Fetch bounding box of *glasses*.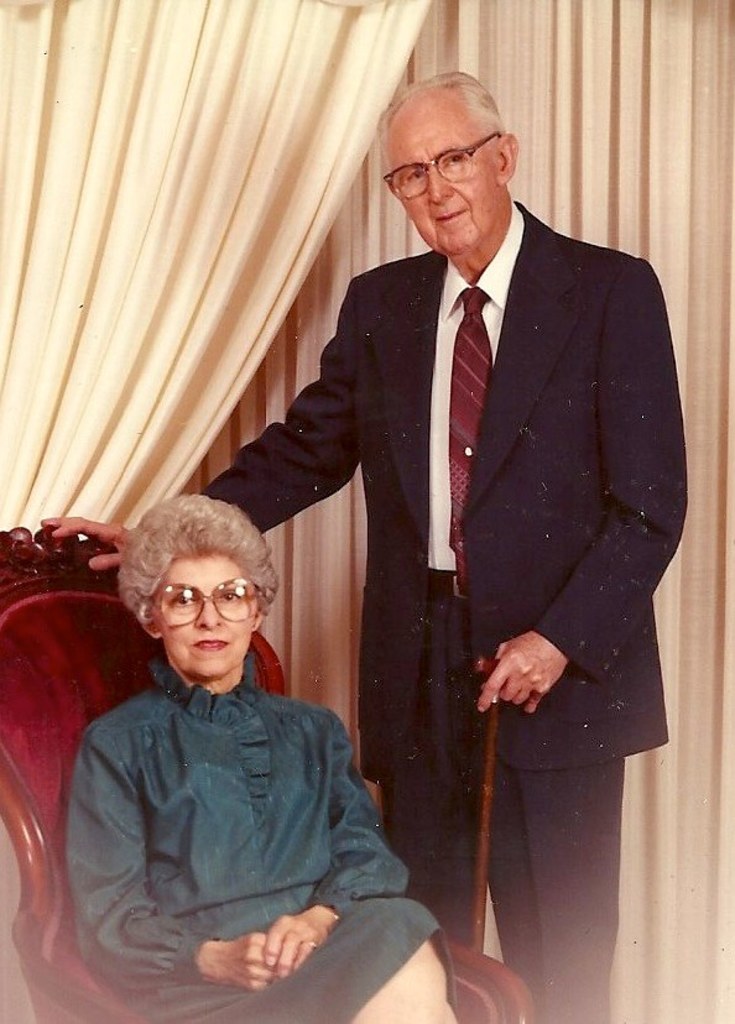
Bbox: (x1=381, y1=132, x2=499, y2=204).
